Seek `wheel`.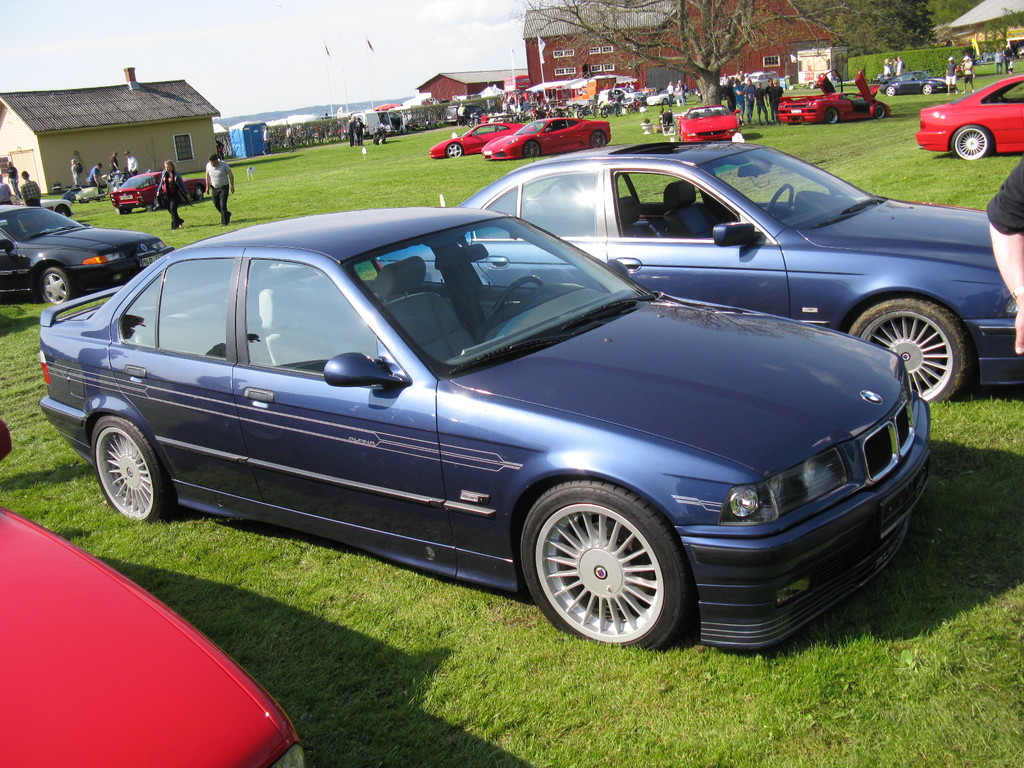
x1=402 y1=126 x2=407 y2=134.
